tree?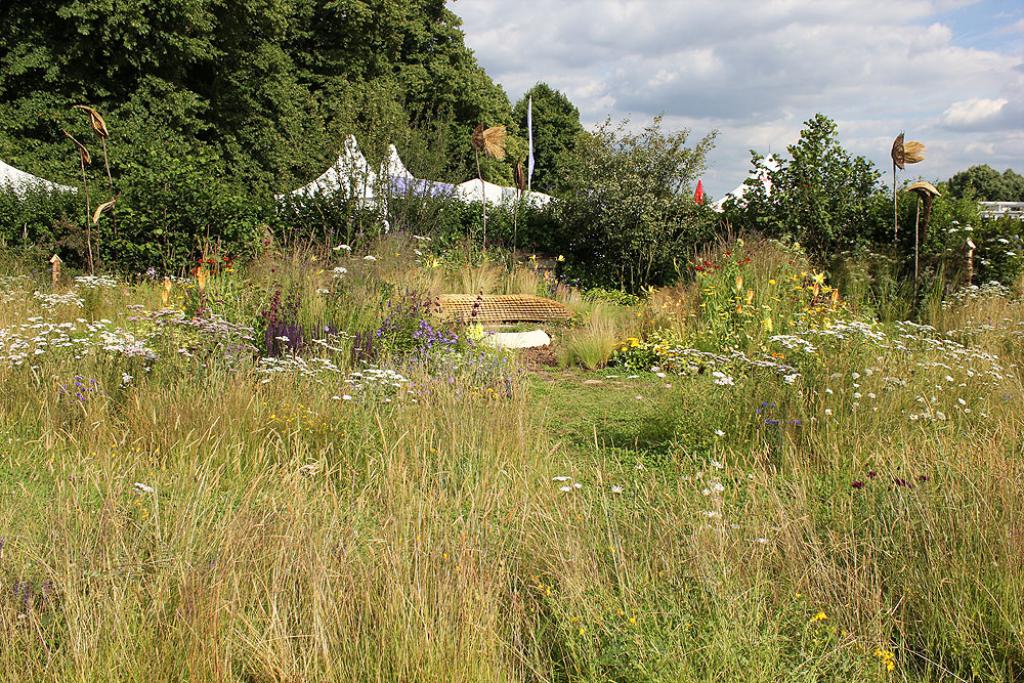
bbox=(751, 99, 899, 299)
